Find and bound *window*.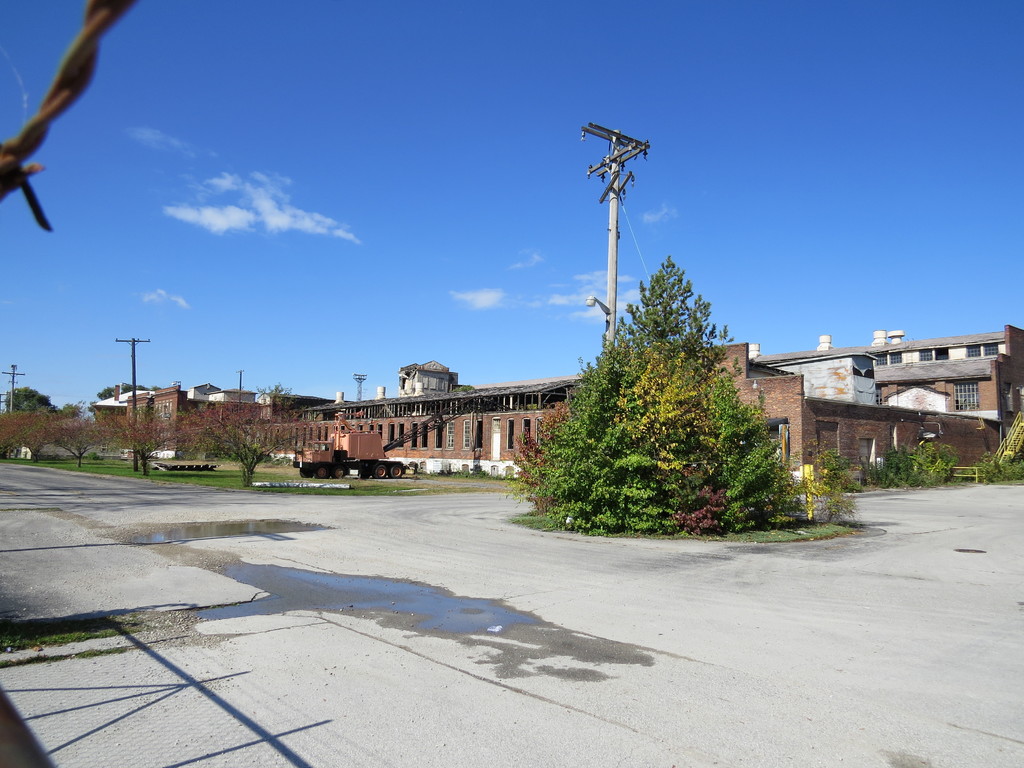
Bound: (x1=964, y1=346, x2=981, y2=356).
